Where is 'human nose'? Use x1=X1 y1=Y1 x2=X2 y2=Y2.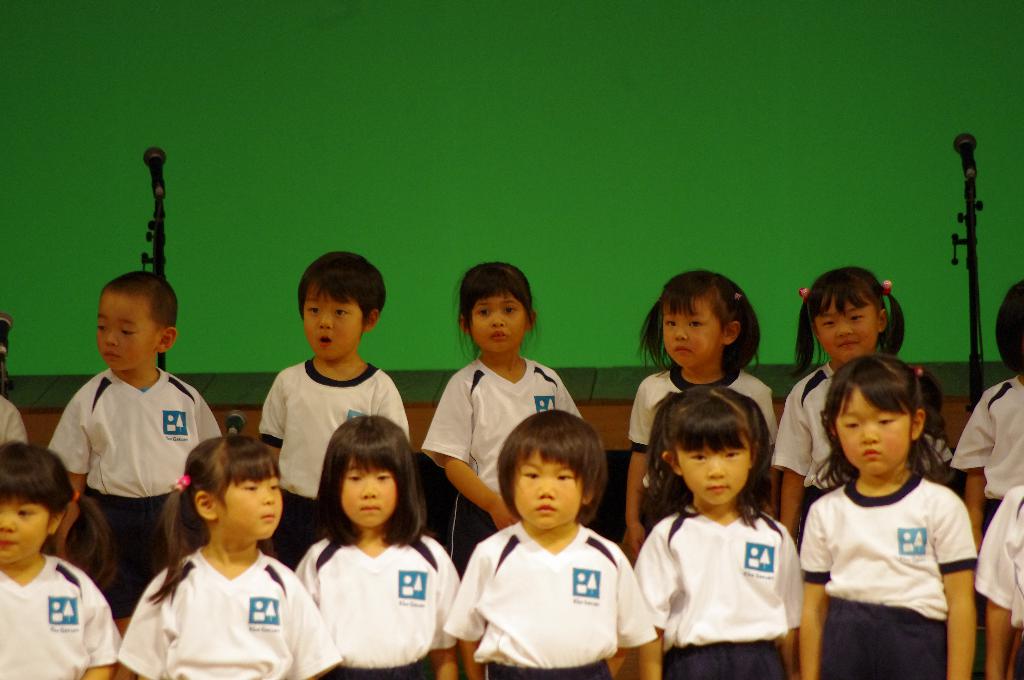
x1=675 y1=325 x2=686 y2=343.
